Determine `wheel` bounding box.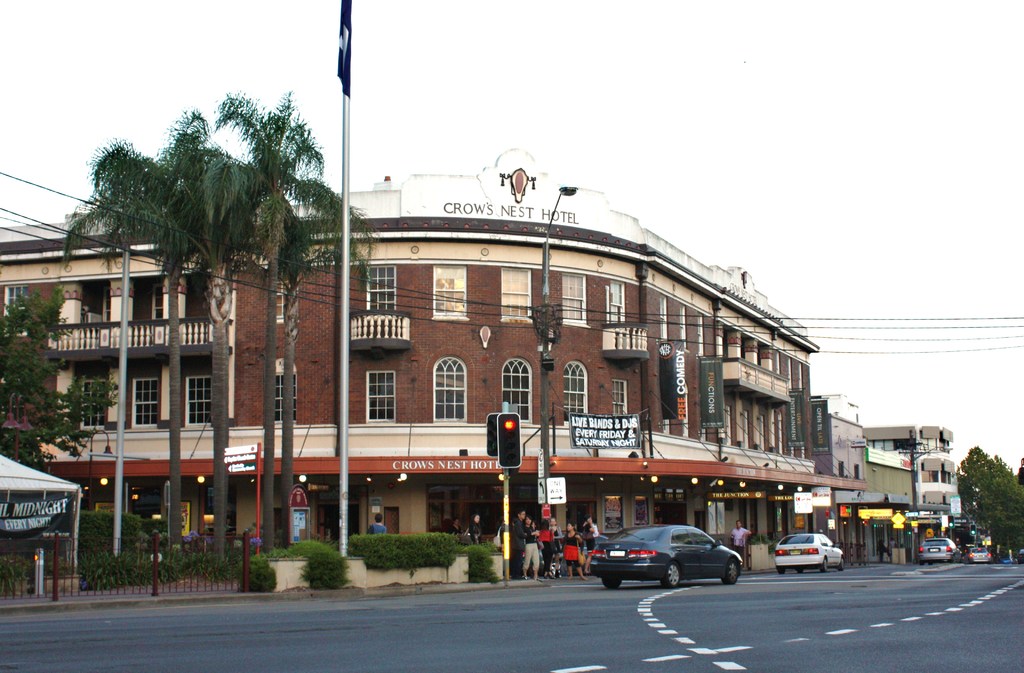
Determined: Rect(824, 562, 829, 572).
